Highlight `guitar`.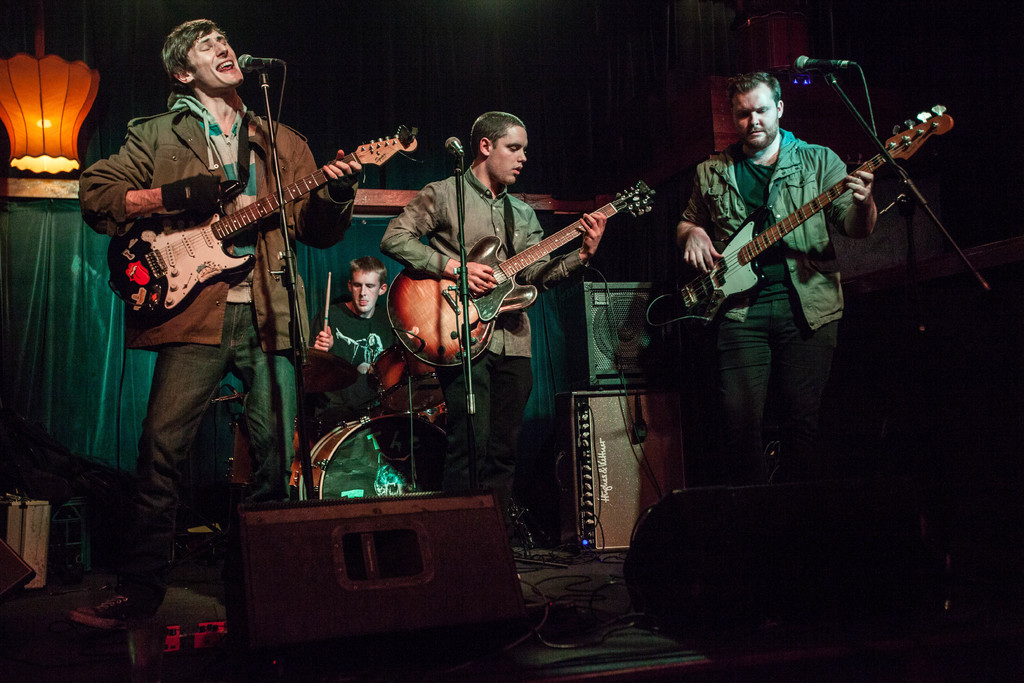
Highlighted region: {"x1": 385, "y1": 181, "x2": 660, "y2": 365}.
